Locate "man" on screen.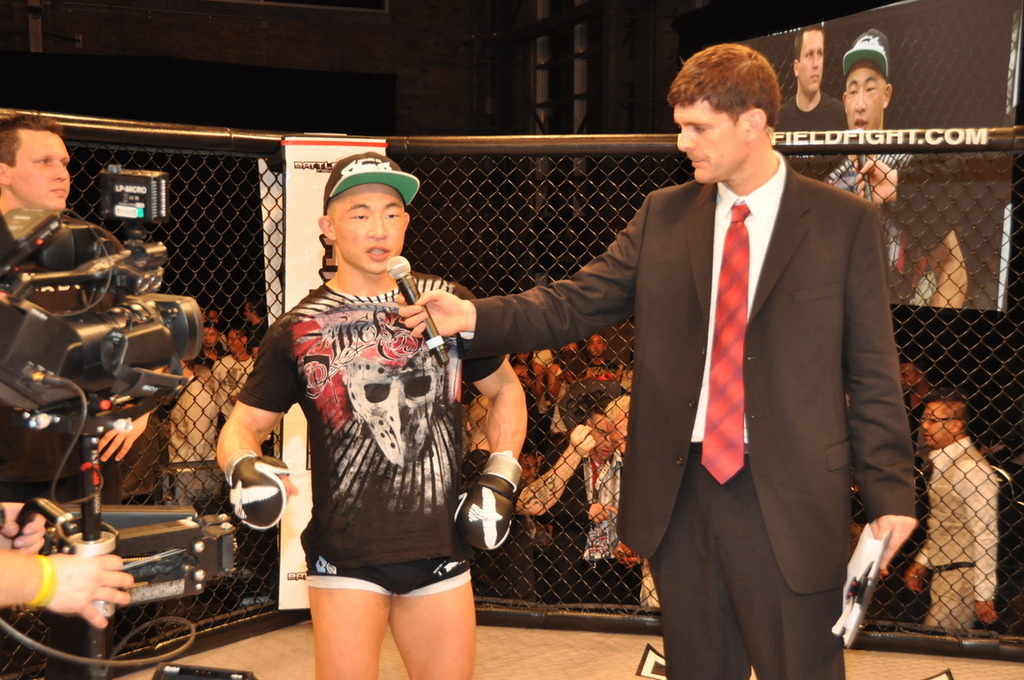
On screen at [left=0, top=109, right=68, bottom=269].
